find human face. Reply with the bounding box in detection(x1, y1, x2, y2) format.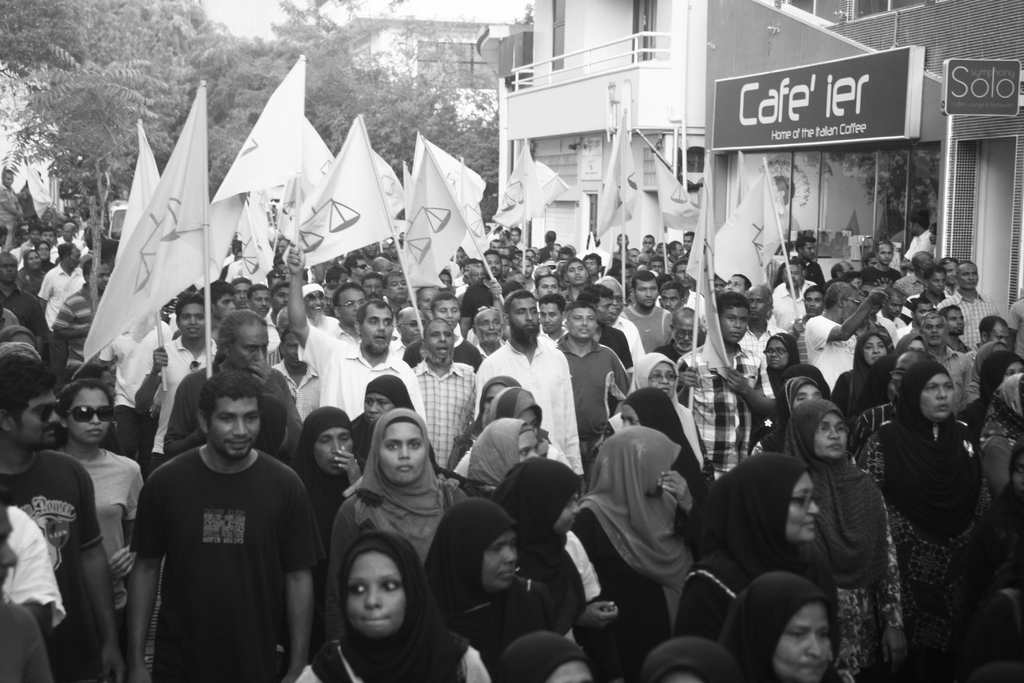
detection(305, 292, 323, 318).
